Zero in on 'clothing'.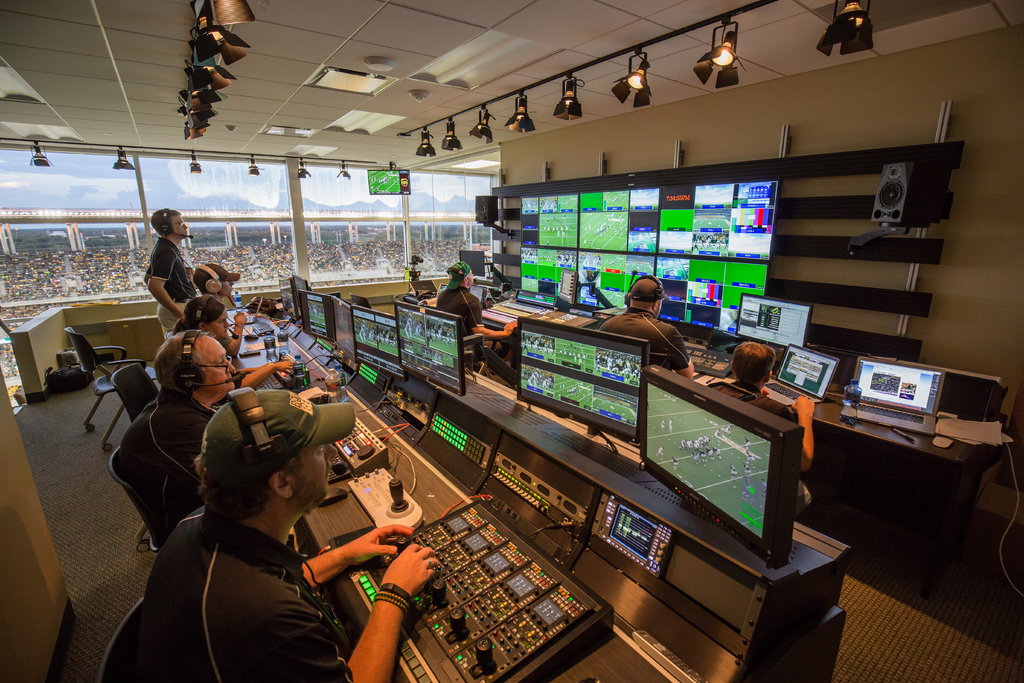
Zeroed in: x1=603 y1=306 x2=696 y2=369.
